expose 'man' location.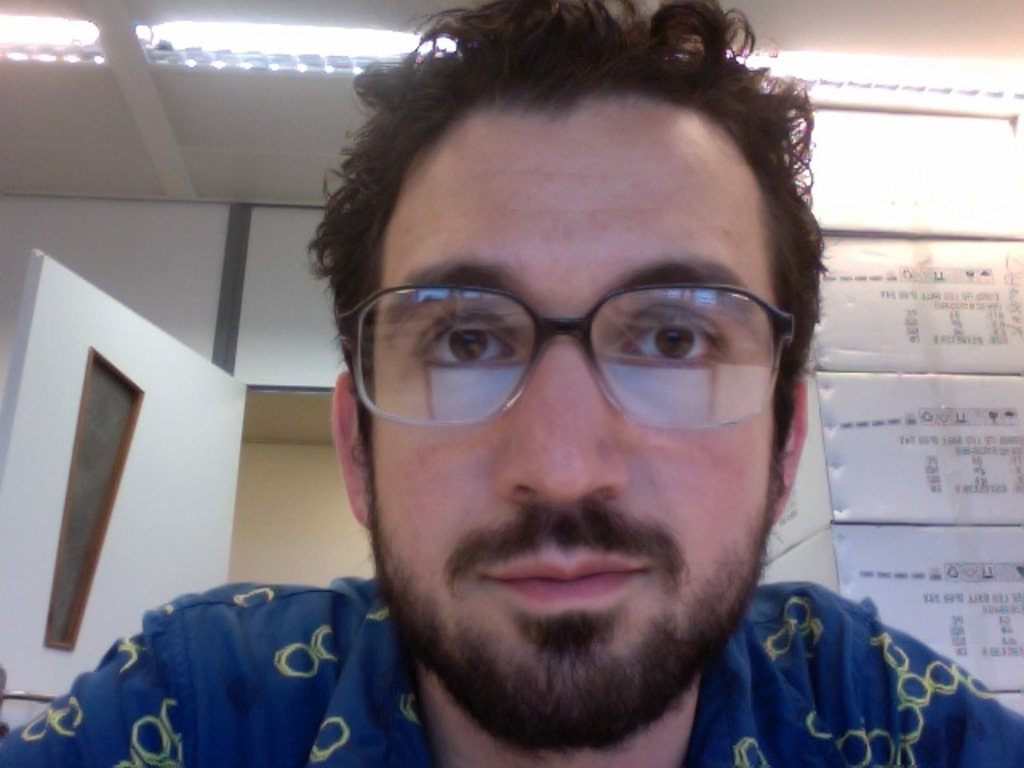
Exposed at box=[94, 30, 963, 767].
